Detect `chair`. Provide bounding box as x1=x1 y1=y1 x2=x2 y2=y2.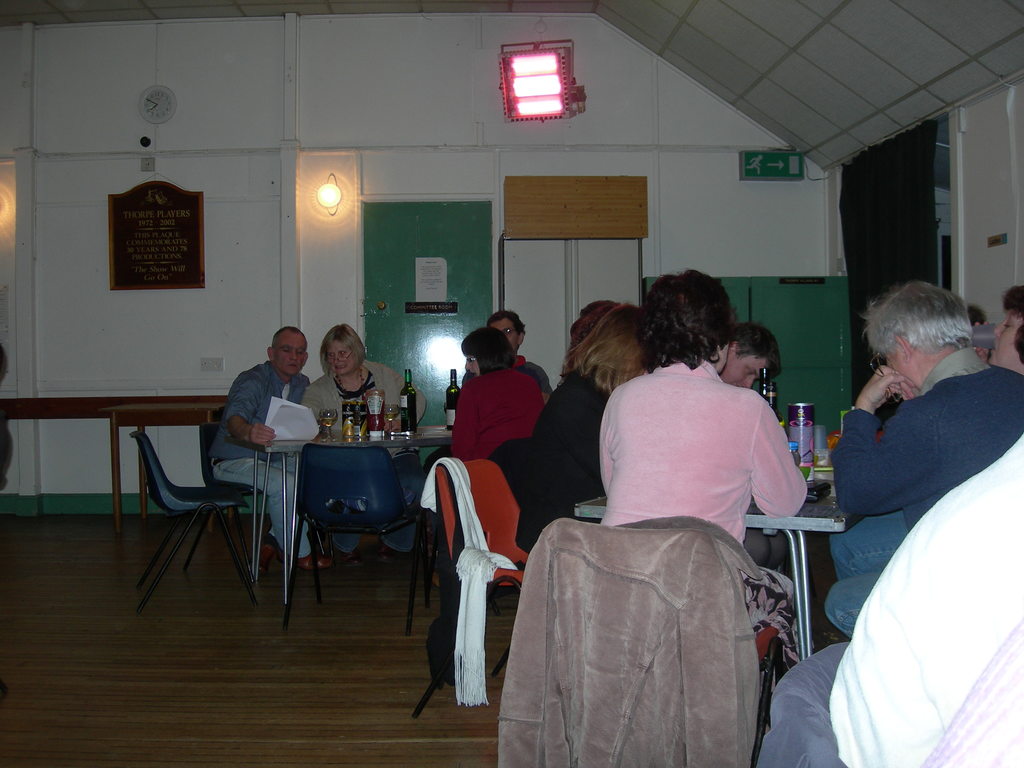
x1=546 y1=527 x2=781 y2=767.
